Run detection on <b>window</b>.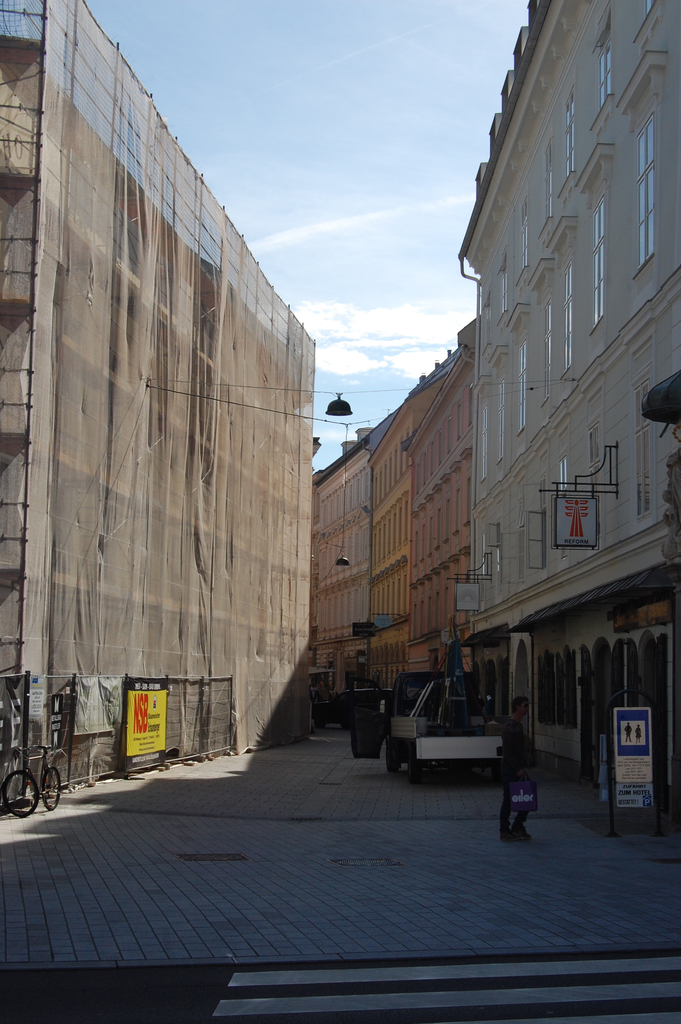
Result: detection(541, 300, 552, 403).
